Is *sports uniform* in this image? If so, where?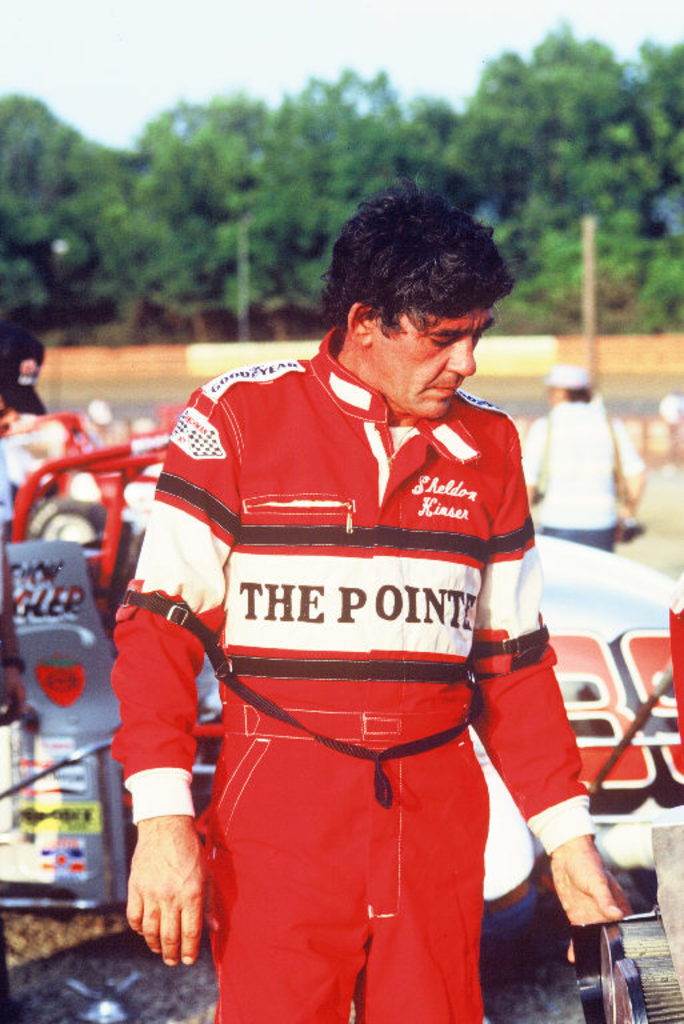
Yes, at pyautogui.locateOnScreen(141, 195, 591, 1000).
